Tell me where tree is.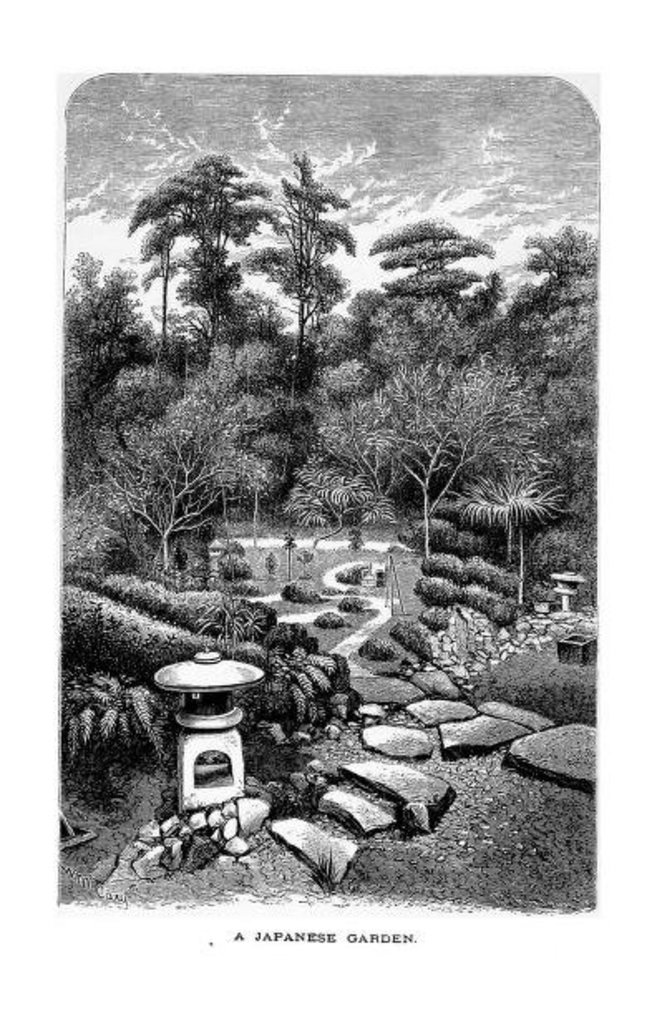
tree is at [254, 129, 358, 370].
